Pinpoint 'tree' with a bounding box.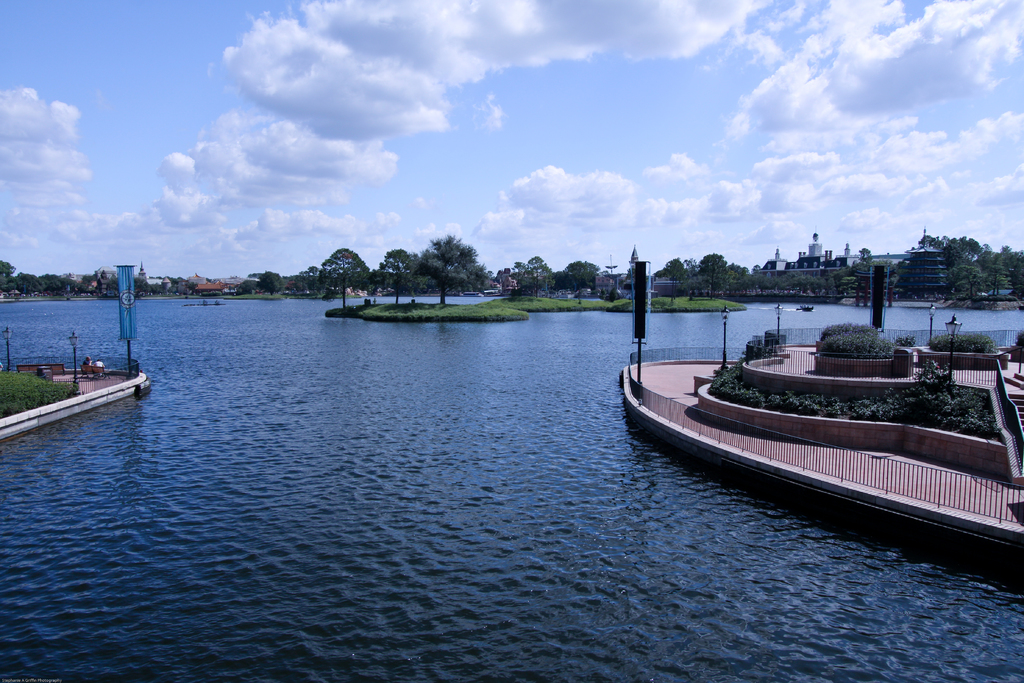
{"left": 684, "top": 245, "right": 735, "bottom": 304}.
